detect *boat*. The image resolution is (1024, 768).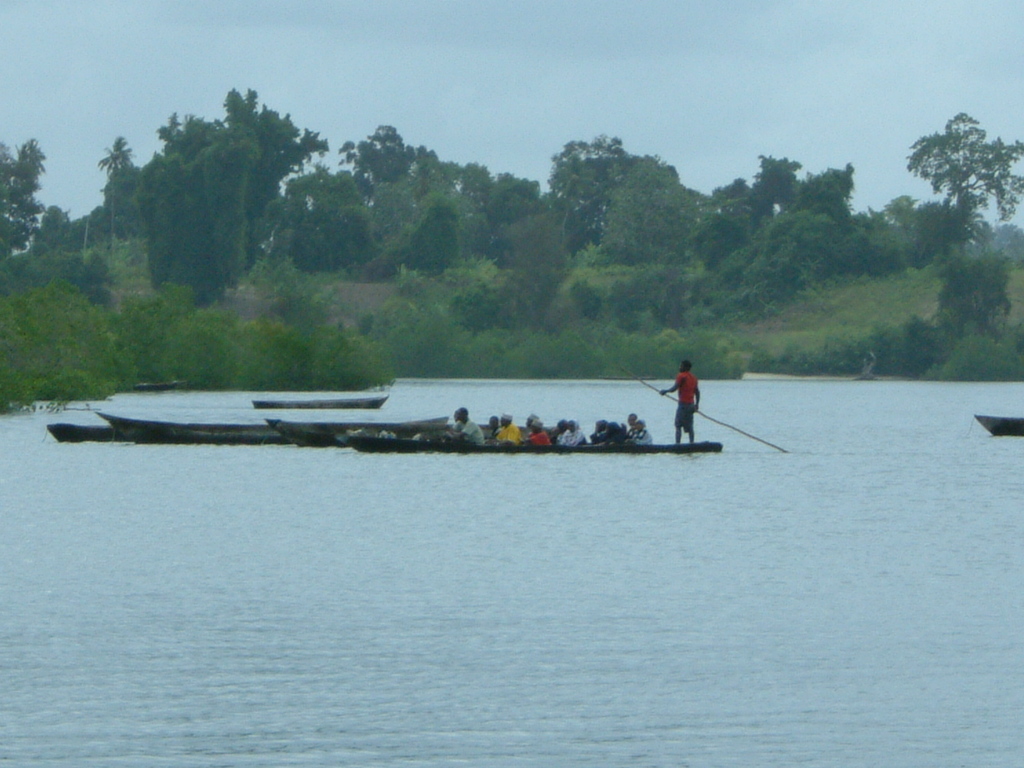
box=[47, 421, 113, 447].
